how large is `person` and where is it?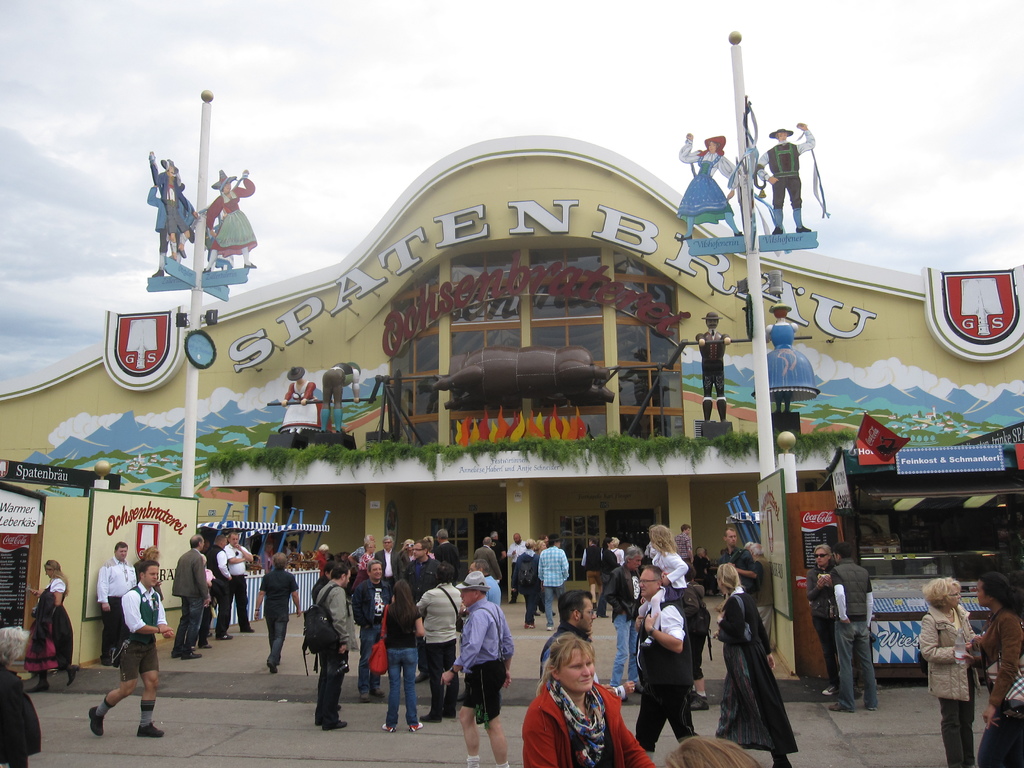
Bounding box: (752,119,817,236).
